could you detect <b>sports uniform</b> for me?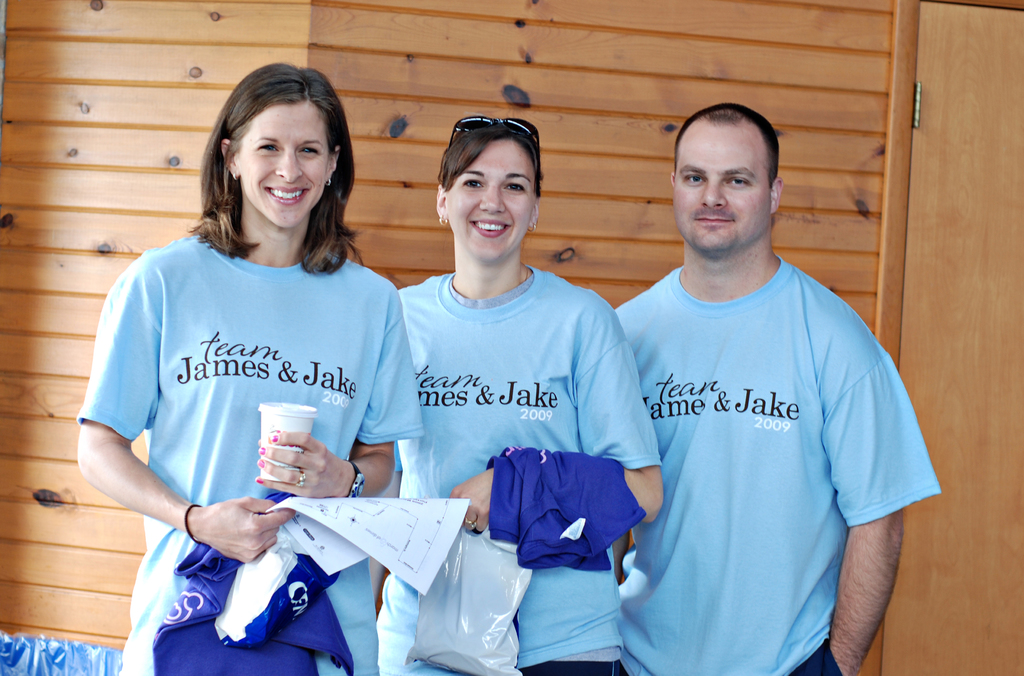
Detection result: bbox=(371, 245, 668, 675).
